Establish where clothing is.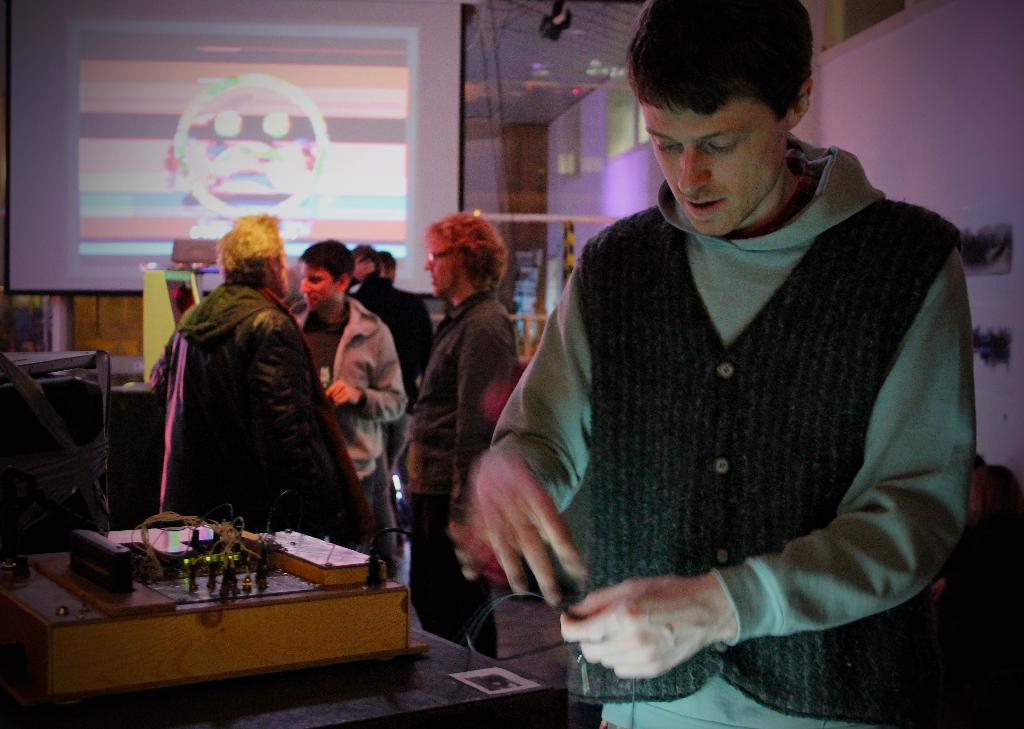
Established at x1=400 y1=290 x2=520 y2=665.
